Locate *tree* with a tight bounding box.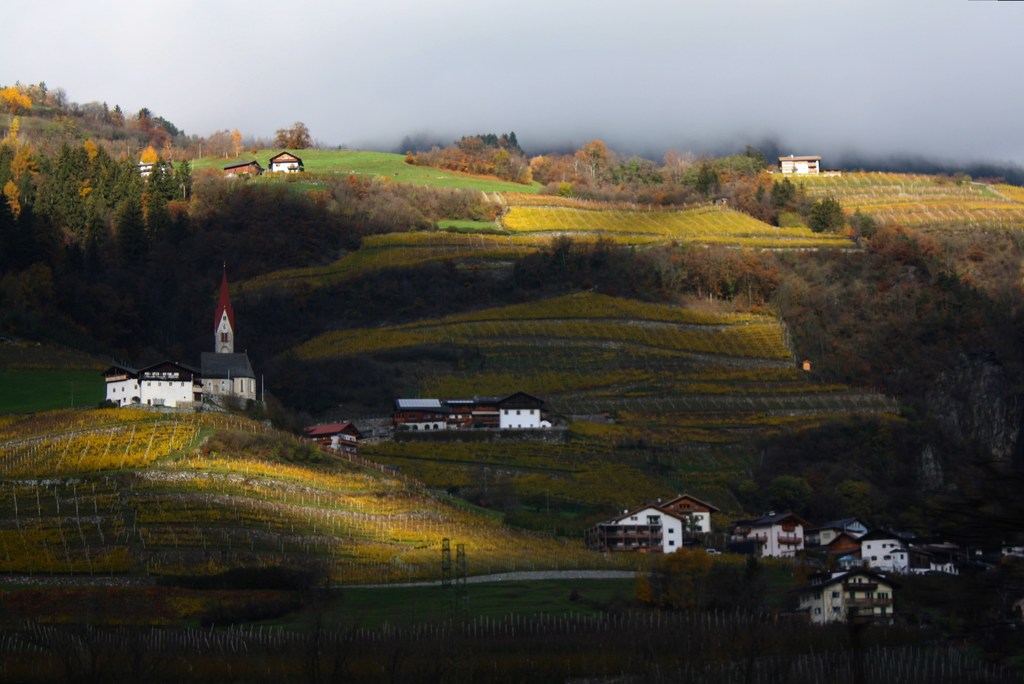
x1=708 y1=556 x2=761 y2=615.
